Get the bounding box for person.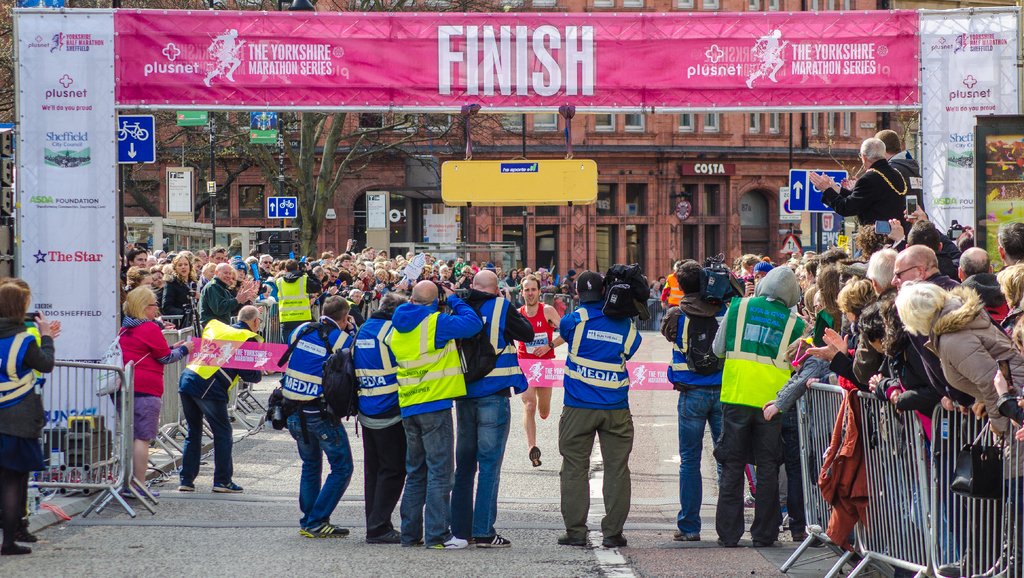
115 285 196 496.
